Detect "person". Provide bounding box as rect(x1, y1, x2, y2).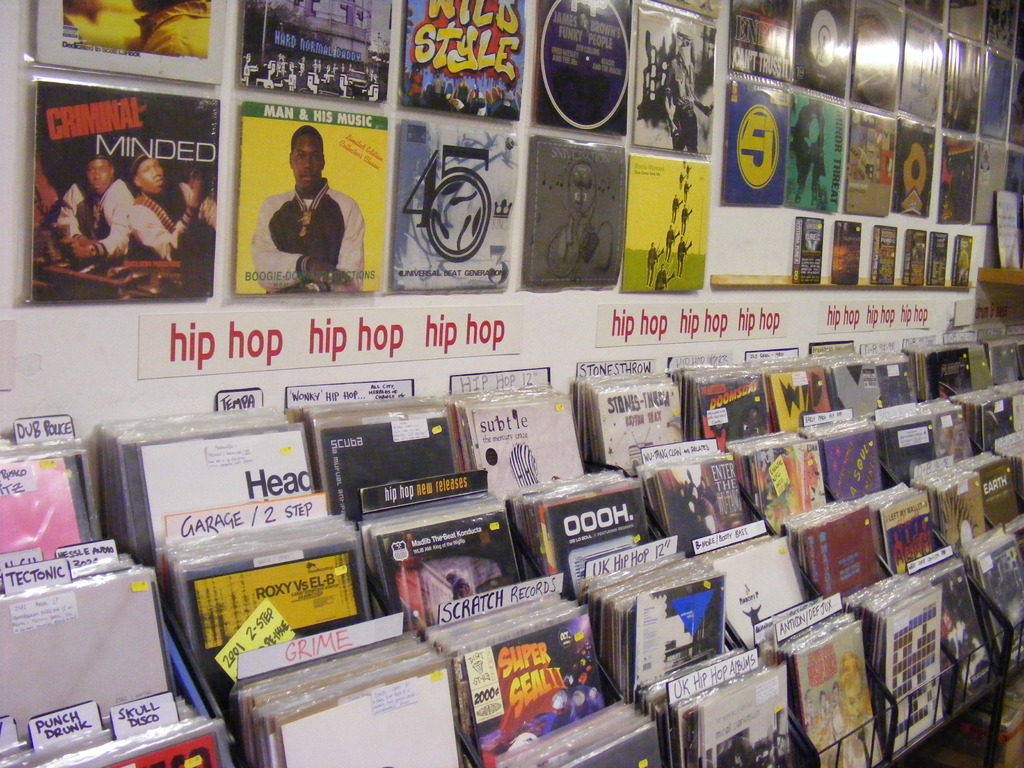
rect(448, 572, 476, 600).
